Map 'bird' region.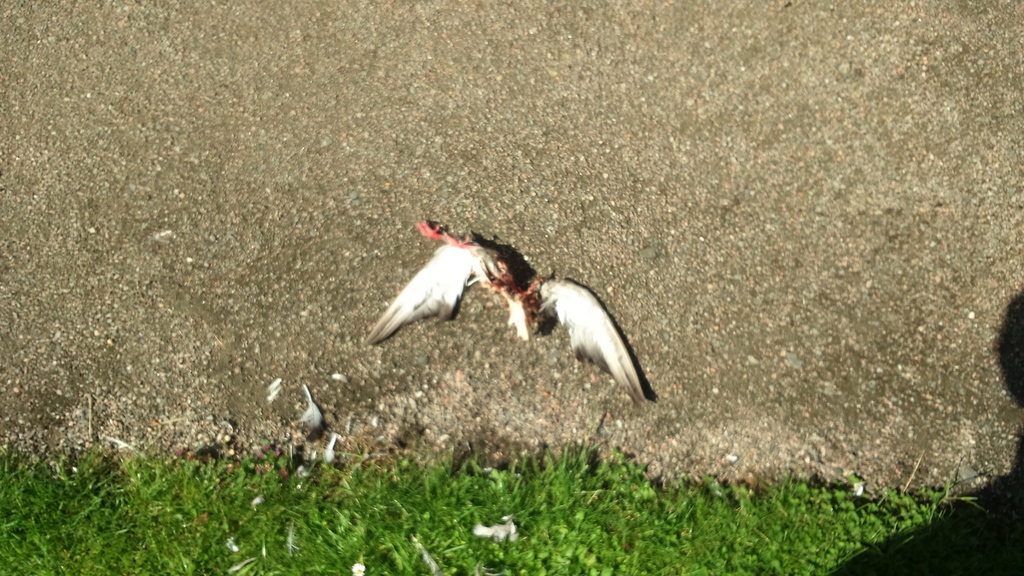
Mapped to [x1=371, y1=210, x2=655, y2=393].
